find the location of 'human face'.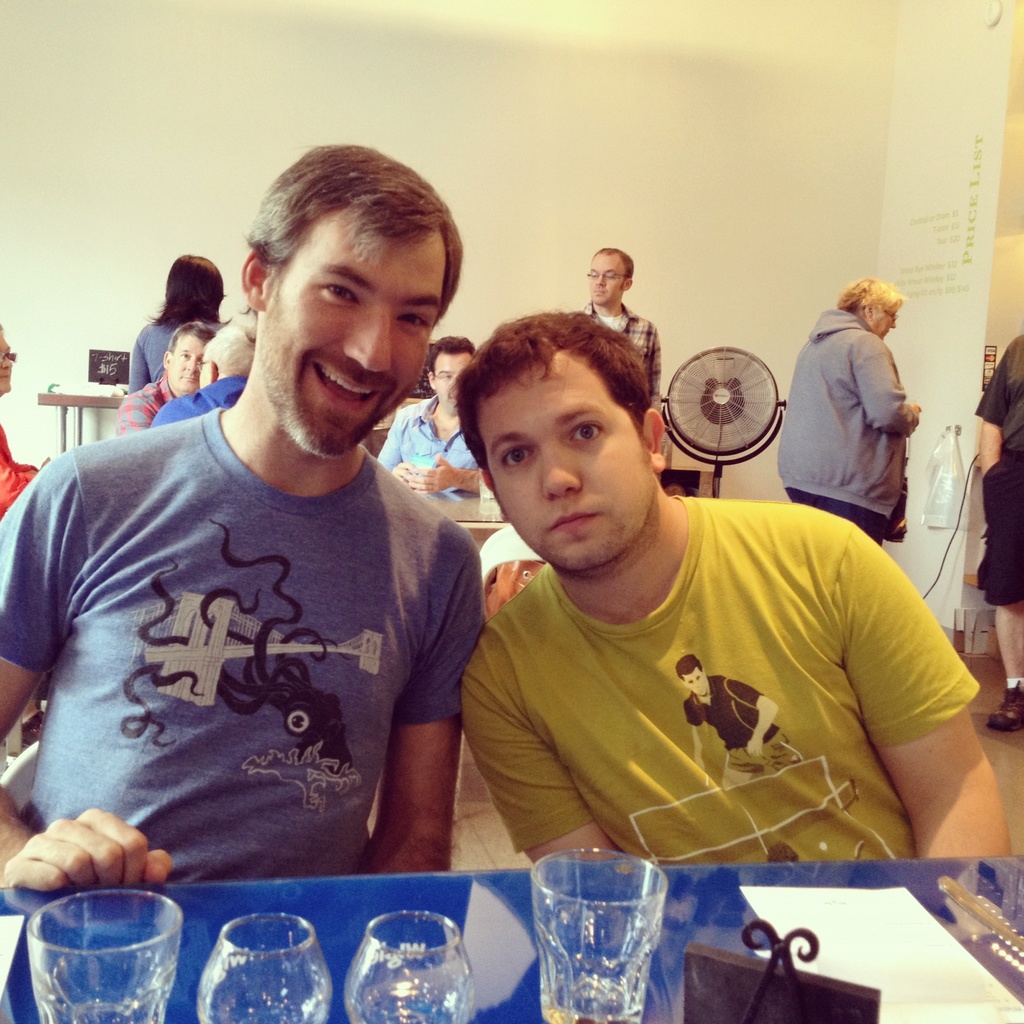
Location: 167 333 214 403.
